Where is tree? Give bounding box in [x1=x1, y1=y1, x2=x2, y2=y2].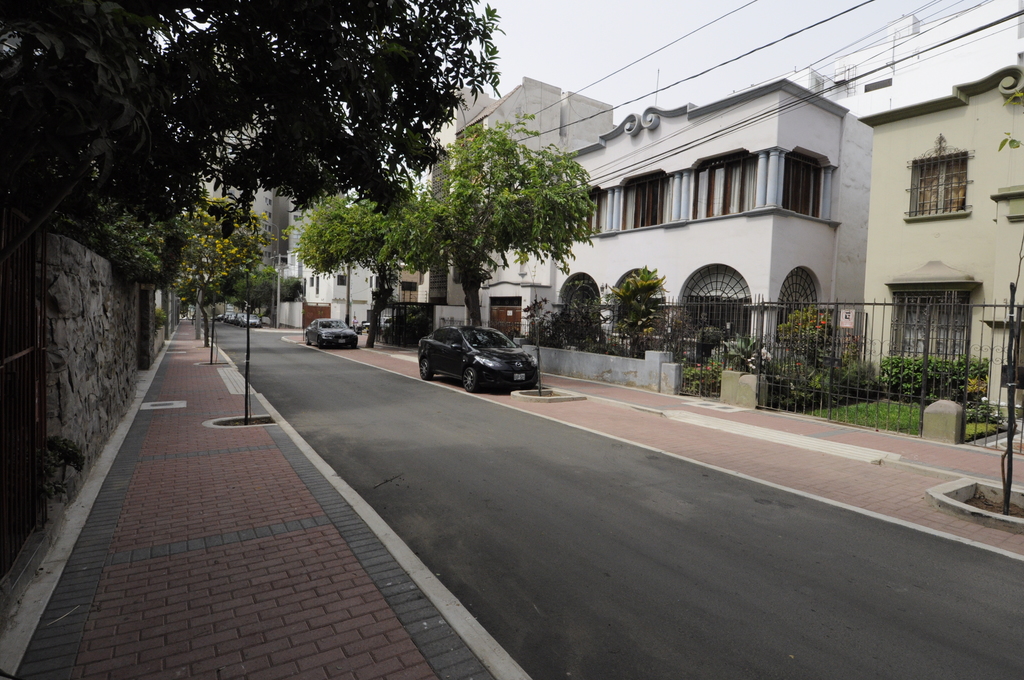
[x1=294, y1=184, x2=438, y2=345].
